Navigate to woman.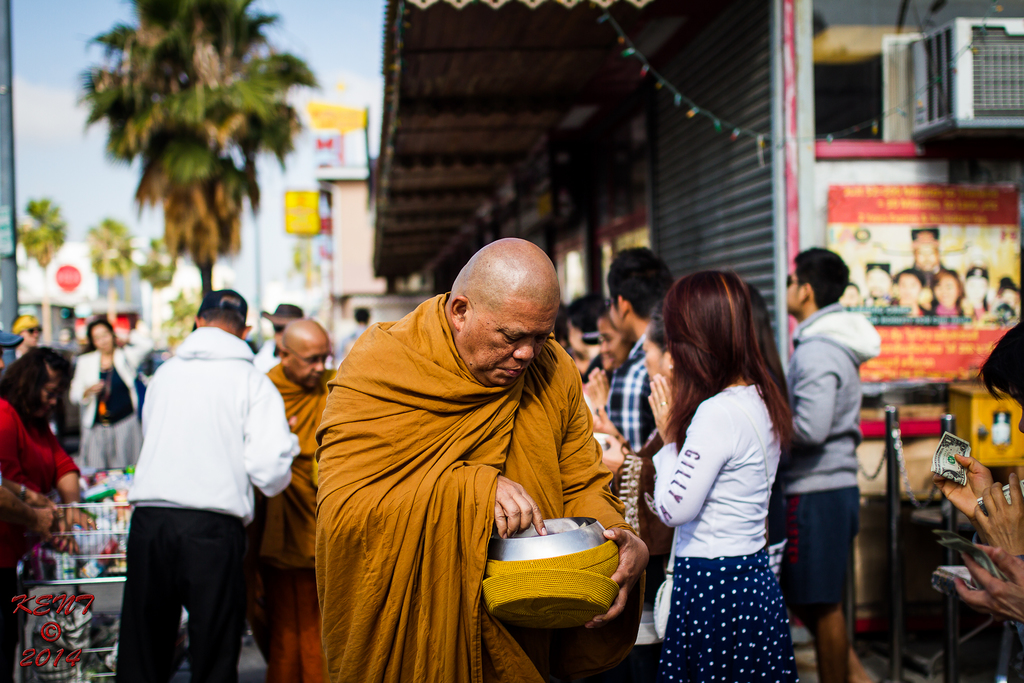
Navigation target: box=[639, 262, 800, 682].
